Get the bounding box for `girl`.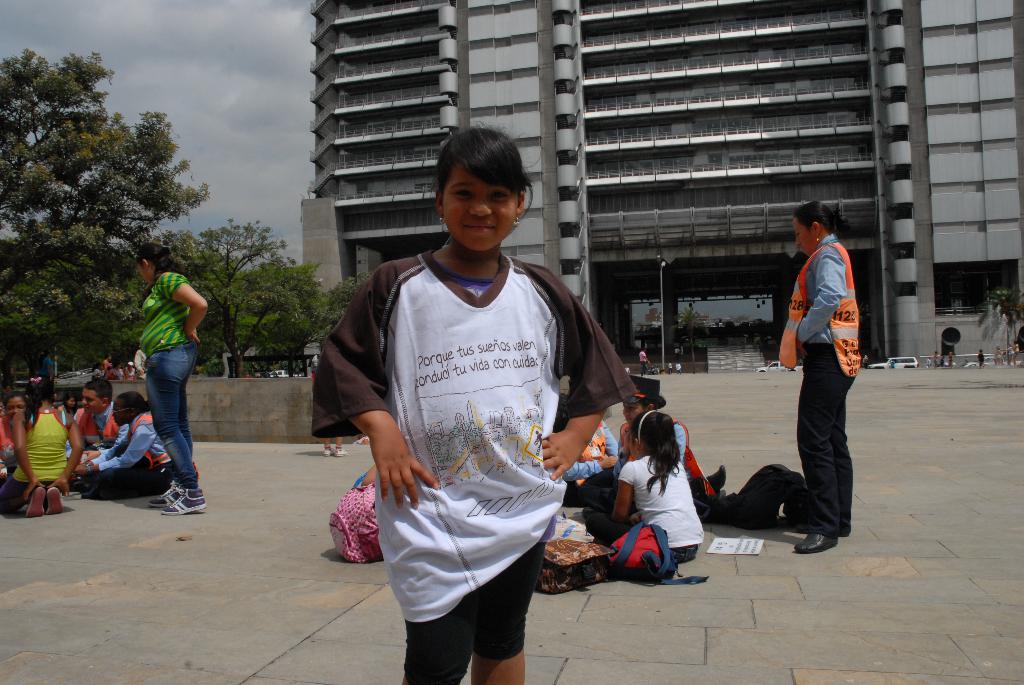
[313,118,636,684].
